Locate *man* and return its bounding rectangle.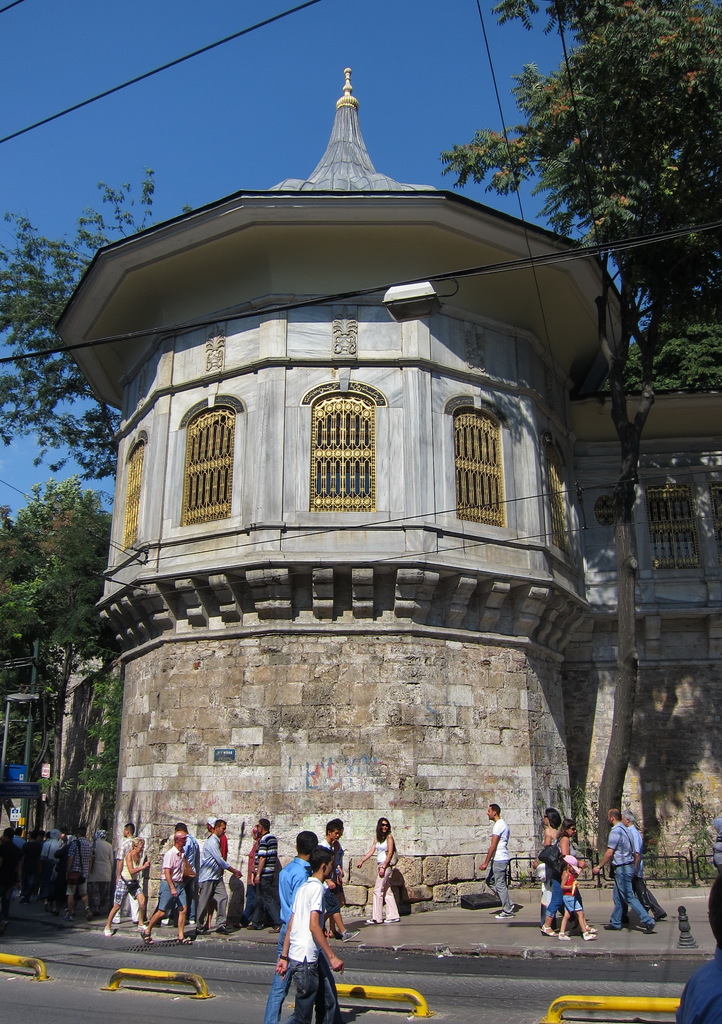
left=116, top=818, right=144, bottom=923.
